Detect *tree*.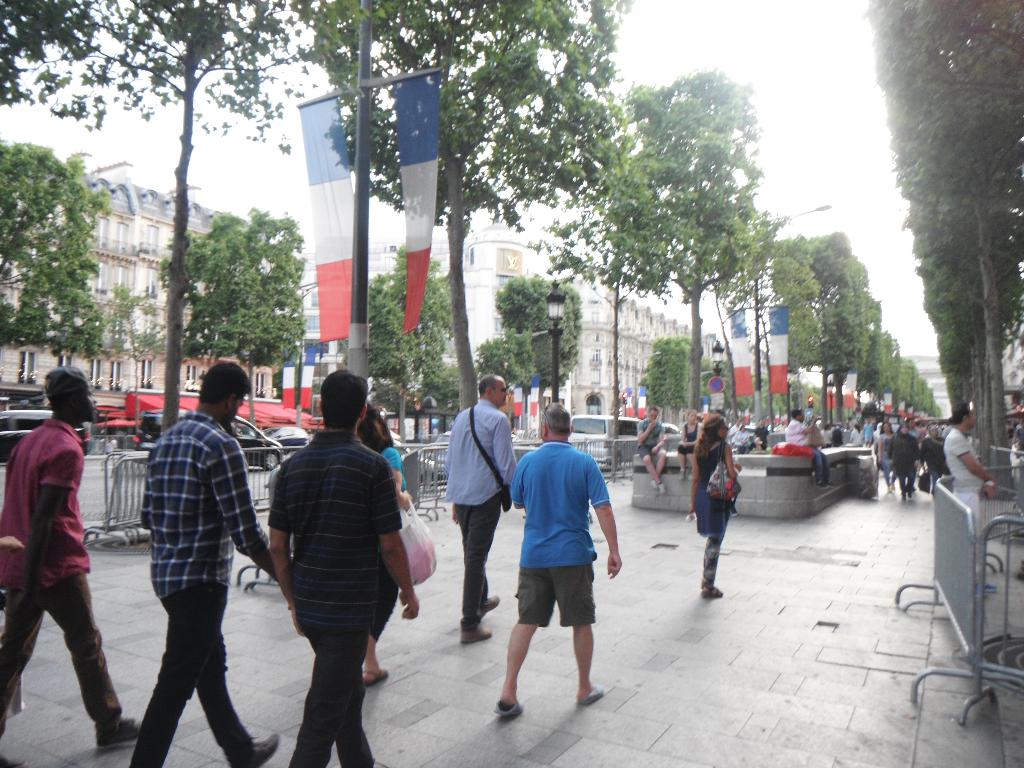
Detected at 0:141:102:358.
